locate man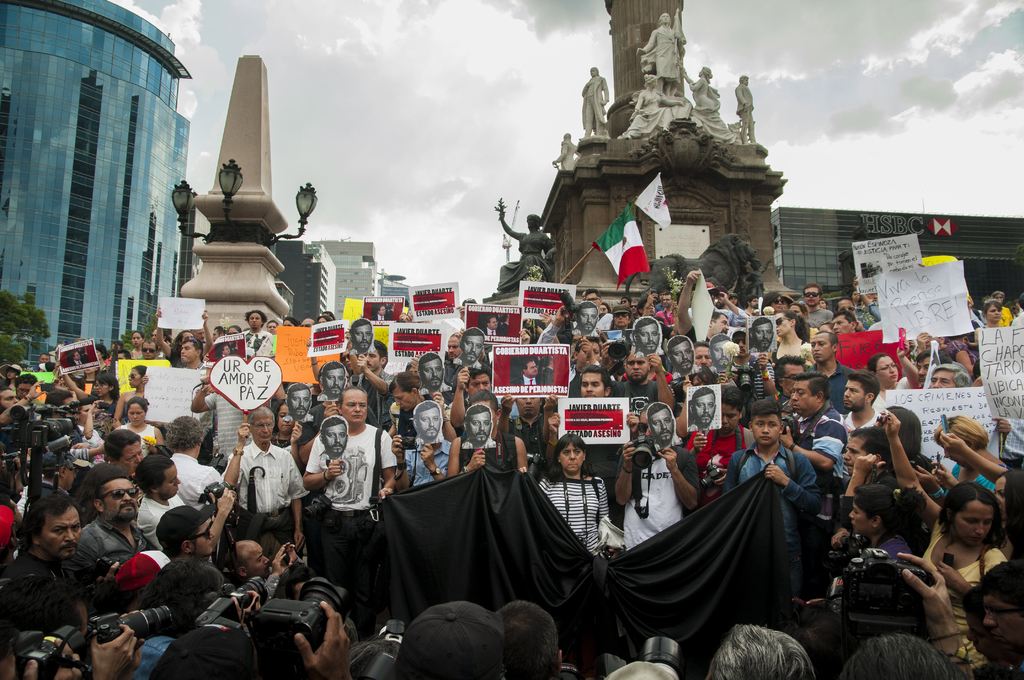
651 403 678 444
